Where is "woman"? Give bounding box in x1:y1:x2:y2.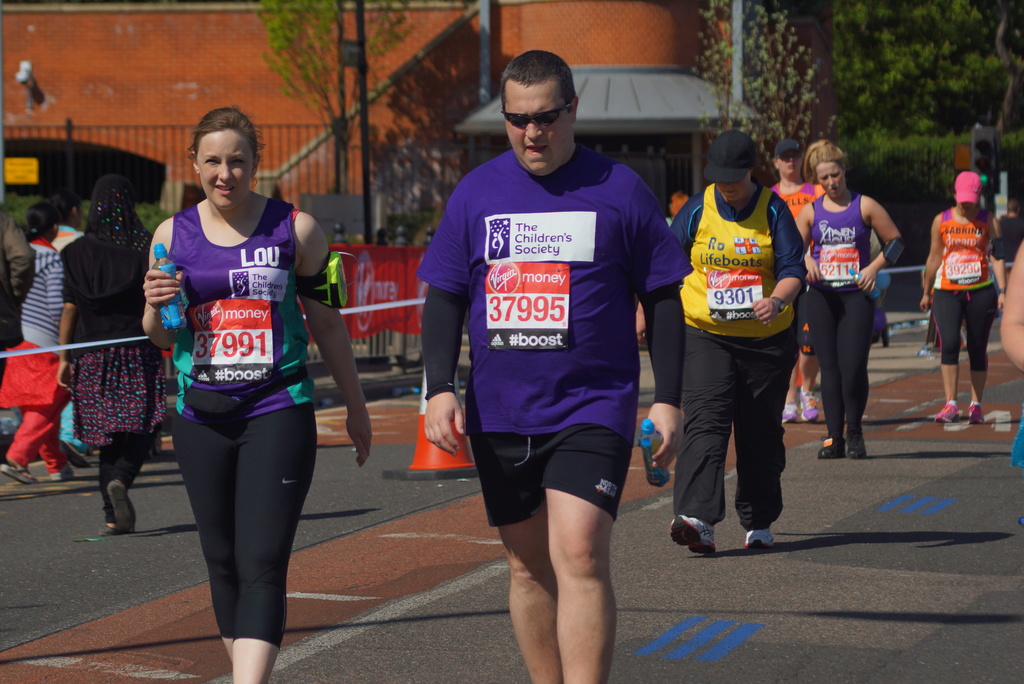
797:144:902:460.
